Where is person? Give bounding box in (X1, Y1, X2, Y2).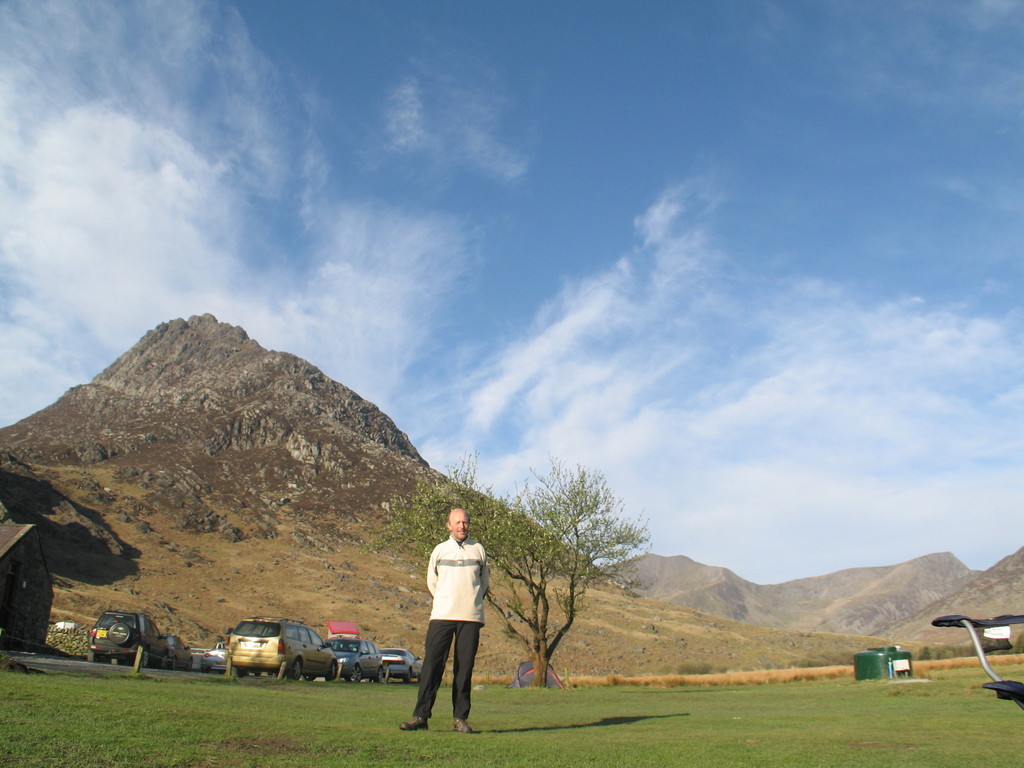
(408, 519, 491, 743).
